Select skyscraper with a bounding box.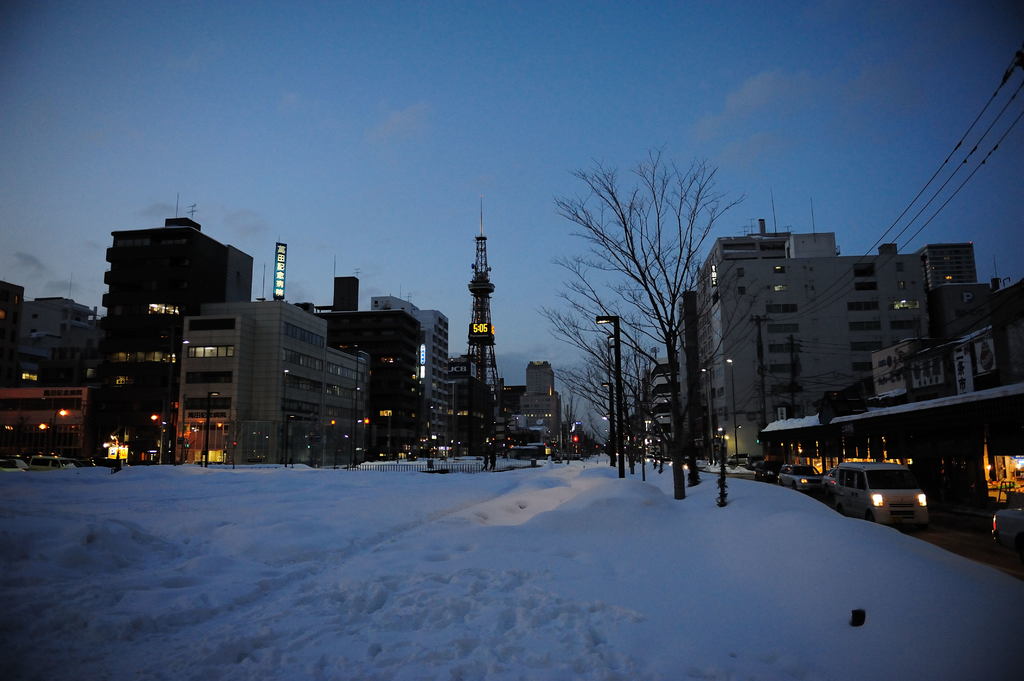
locate(92, 202, 256, 459).
